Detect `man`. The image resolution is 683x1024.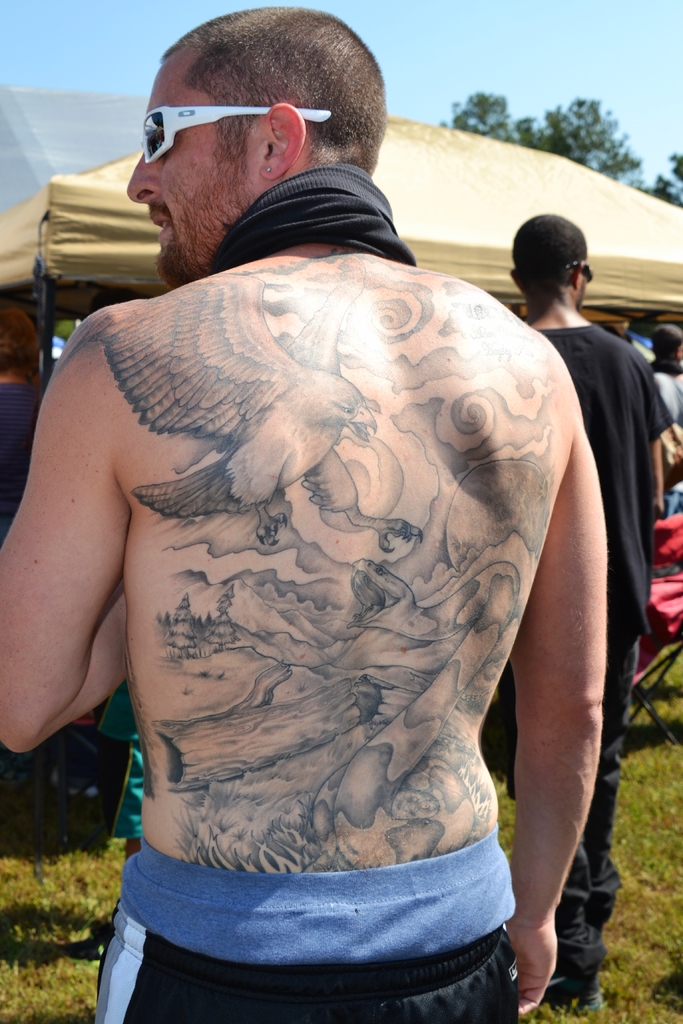
(left=497, top=202, right=672, bottom=1023).
